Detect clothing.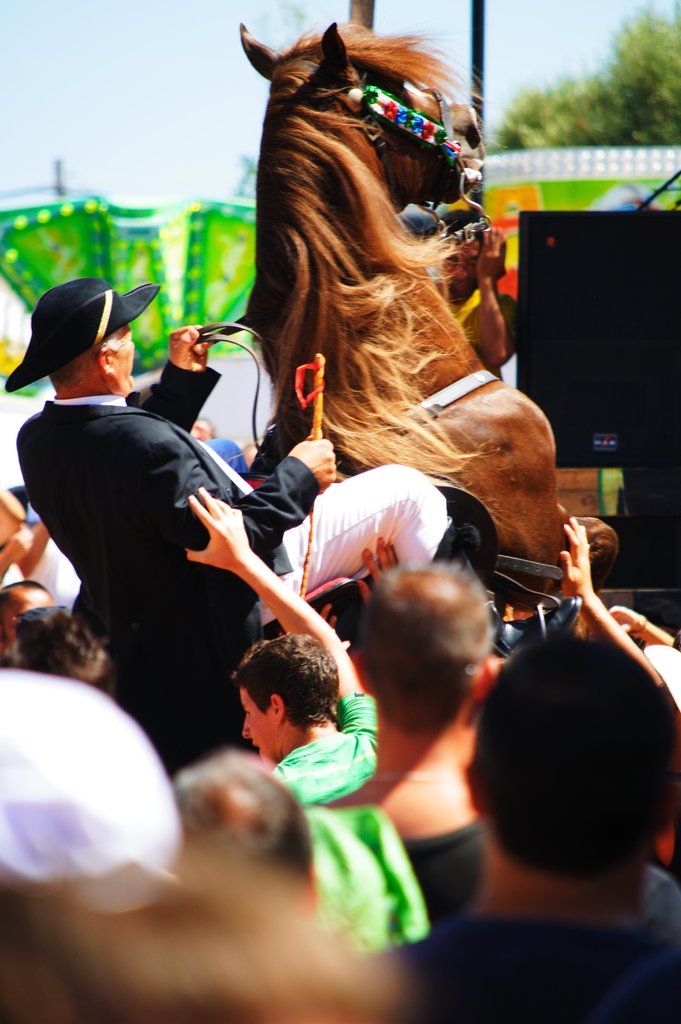
Detected at <bbox>33, 376, 310, 774</bbox>.
